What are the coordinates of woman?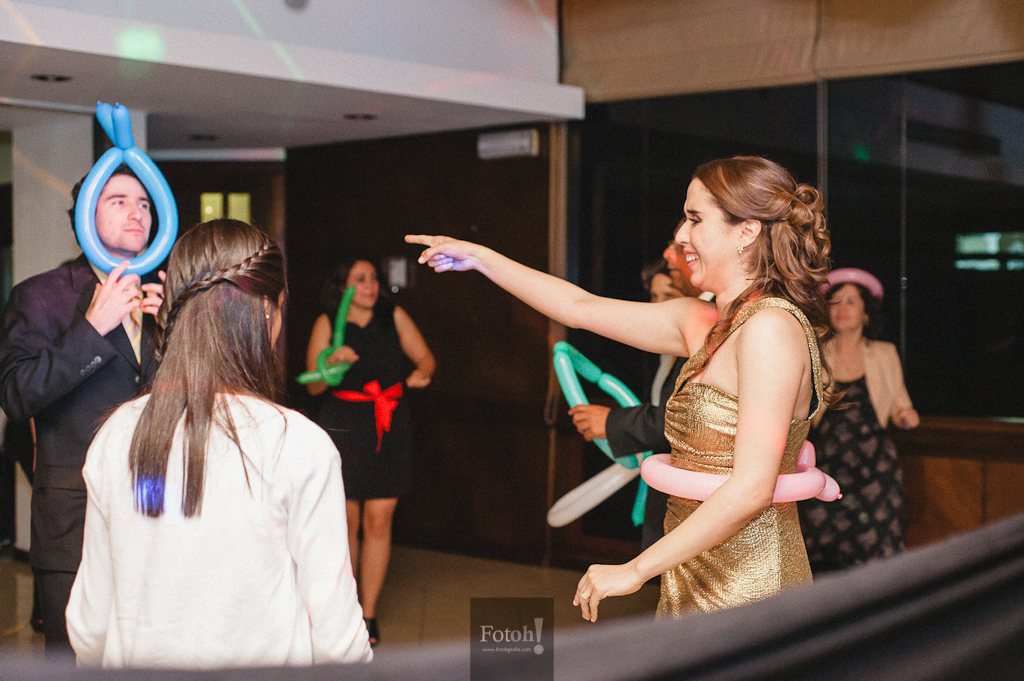
l=405, t=157, r=837, b=632.
